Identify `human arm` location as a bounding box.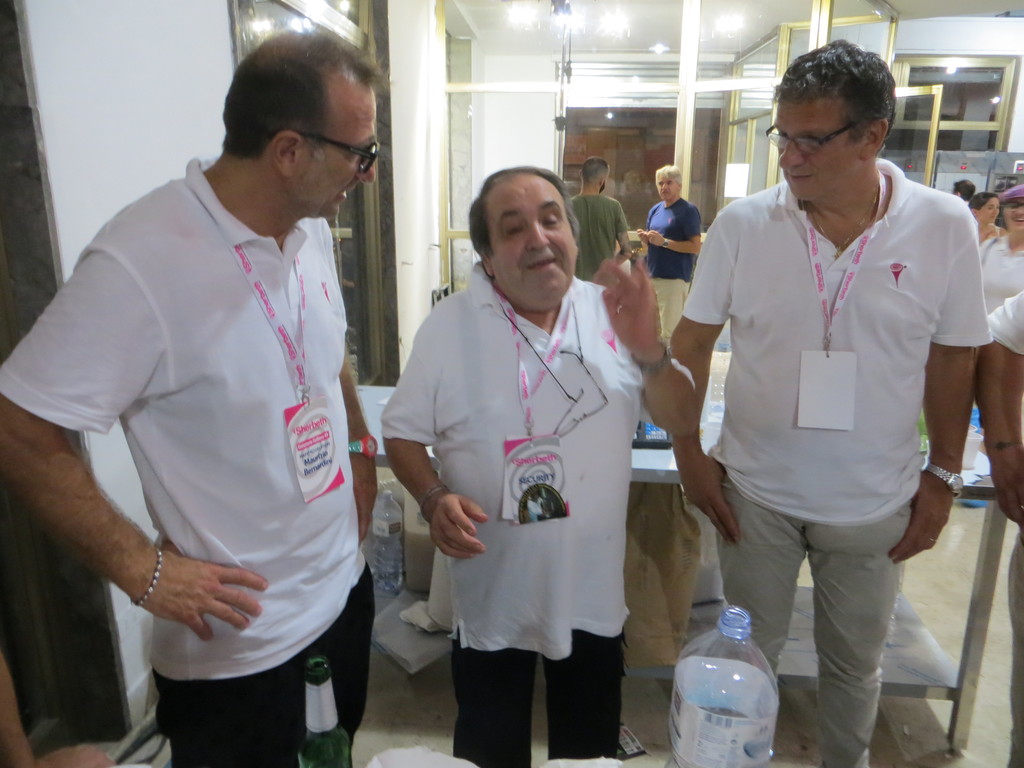
BBox(593, 255, 695, 436).
